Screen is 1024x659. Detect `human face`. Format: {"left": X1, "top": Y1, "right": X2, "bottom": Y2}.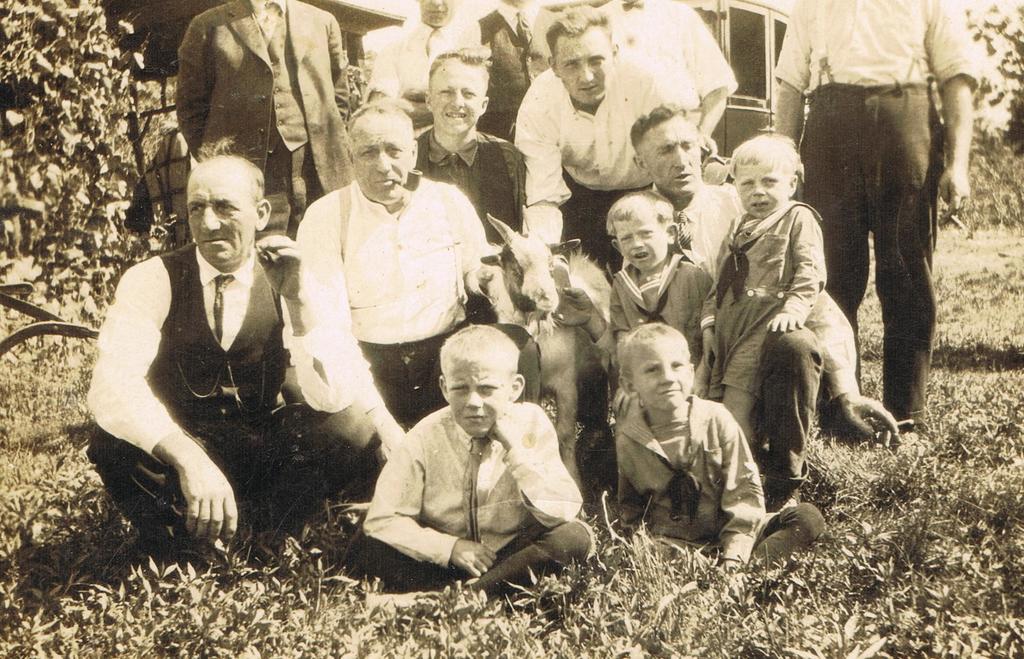
{"left": 628, "top": 330, "right": 687, "bottom": 413}.
